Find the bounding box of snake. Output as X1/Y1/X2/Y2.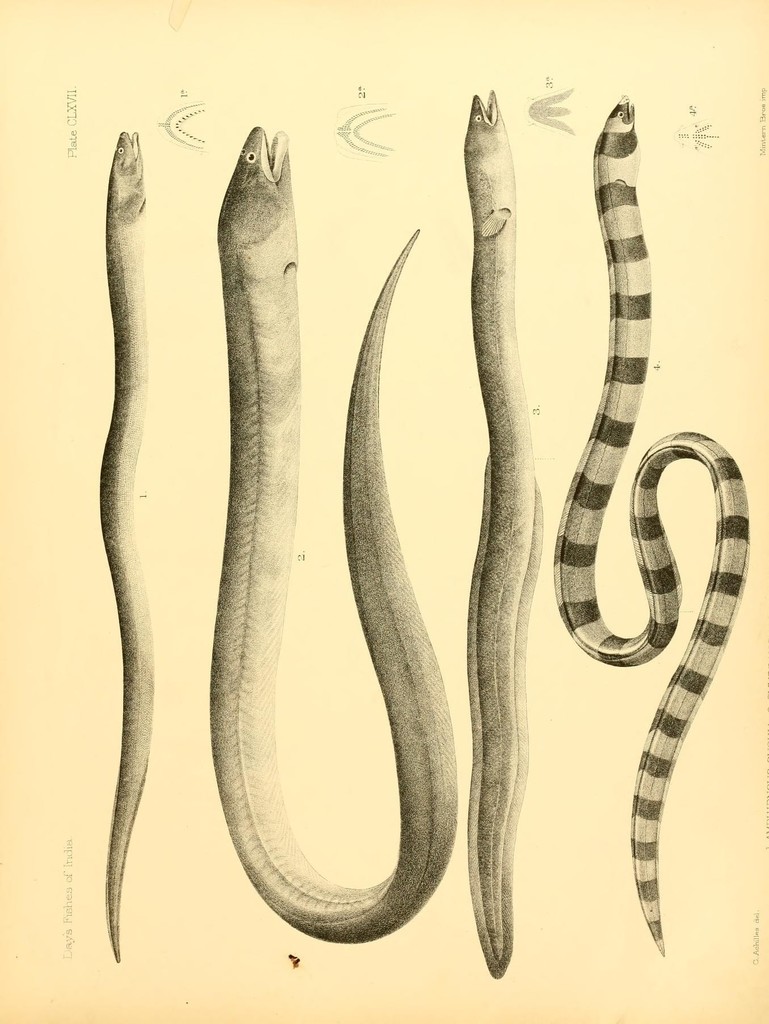
553/90/747/971.
